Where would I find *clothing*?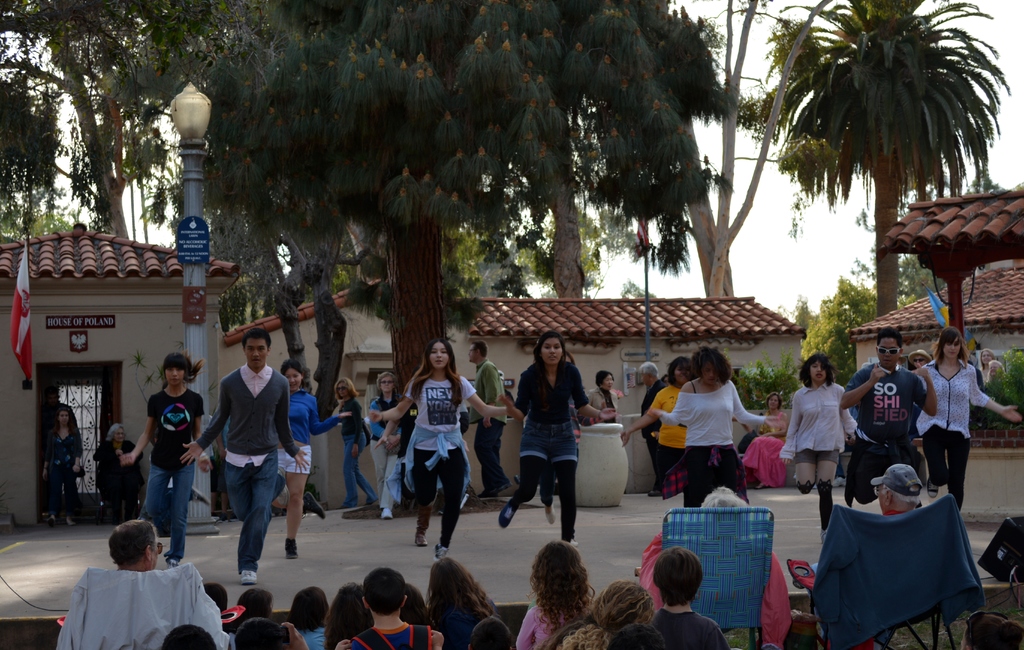
At 661:377:766:508.
